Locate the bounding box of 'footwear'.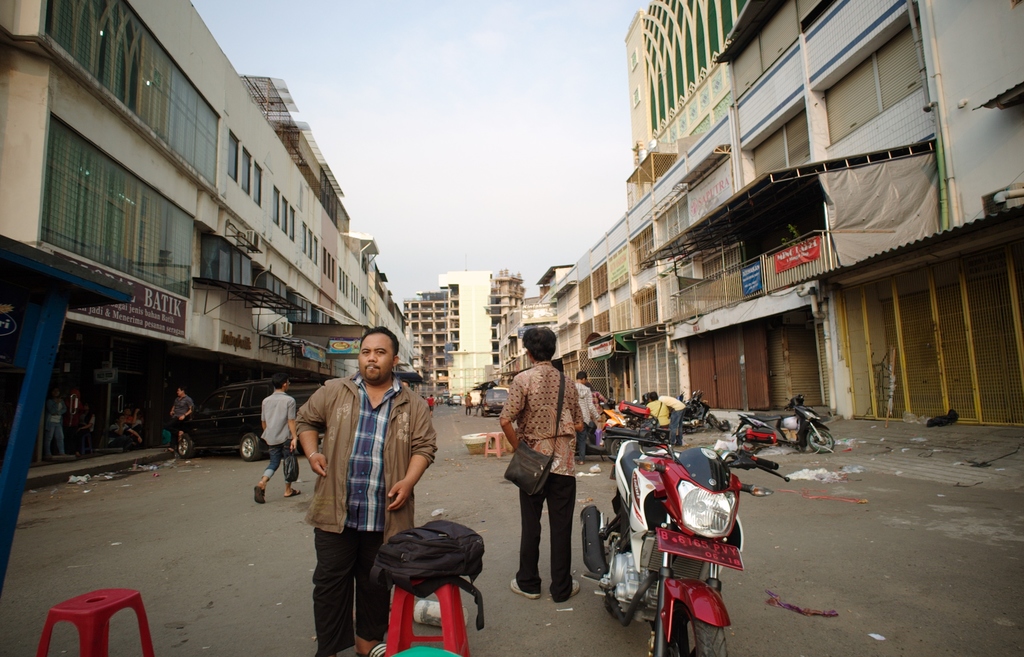
Bounding box: left=511, top=578, right=538, bottom=597.
